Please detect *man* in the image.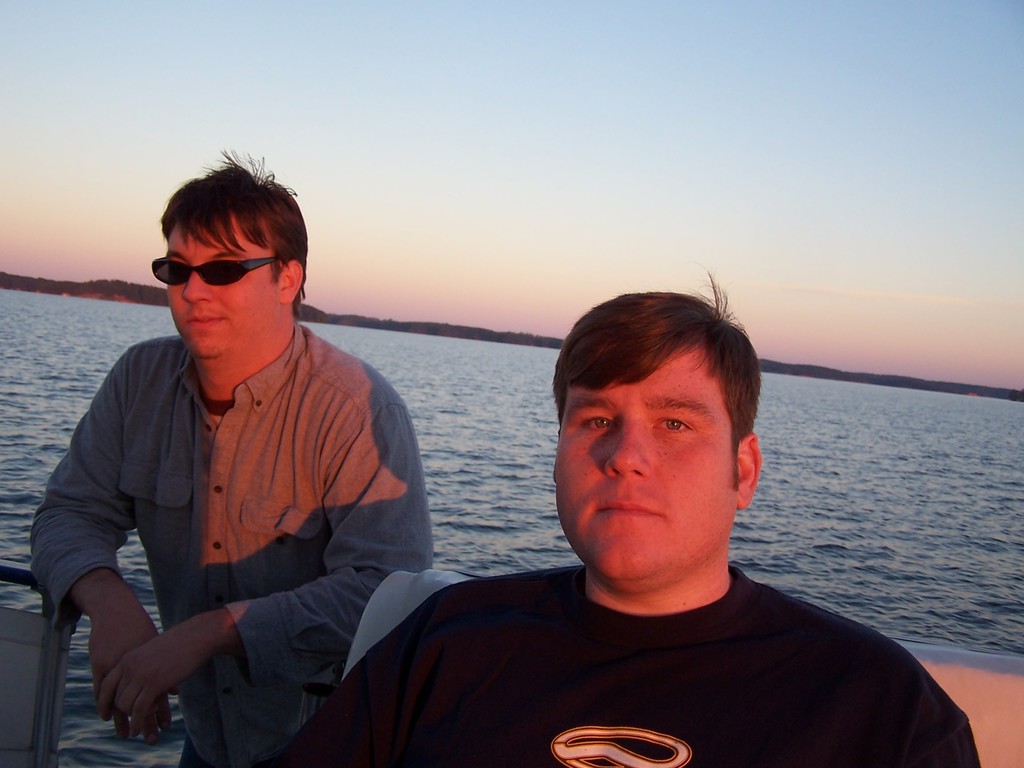
18,163,447,753.
